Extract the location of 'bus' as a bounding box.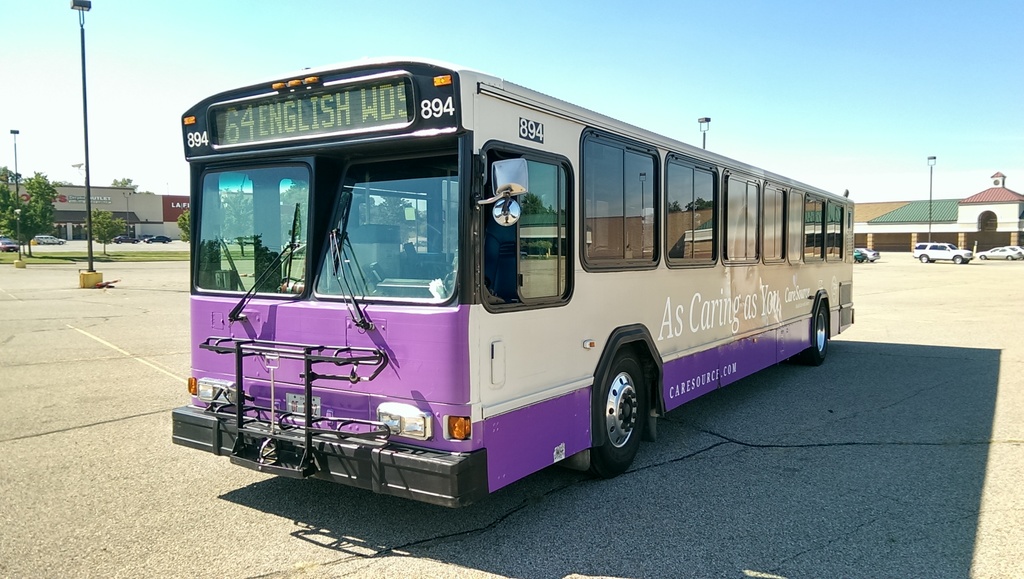
box(169, 53, 855, 510).
